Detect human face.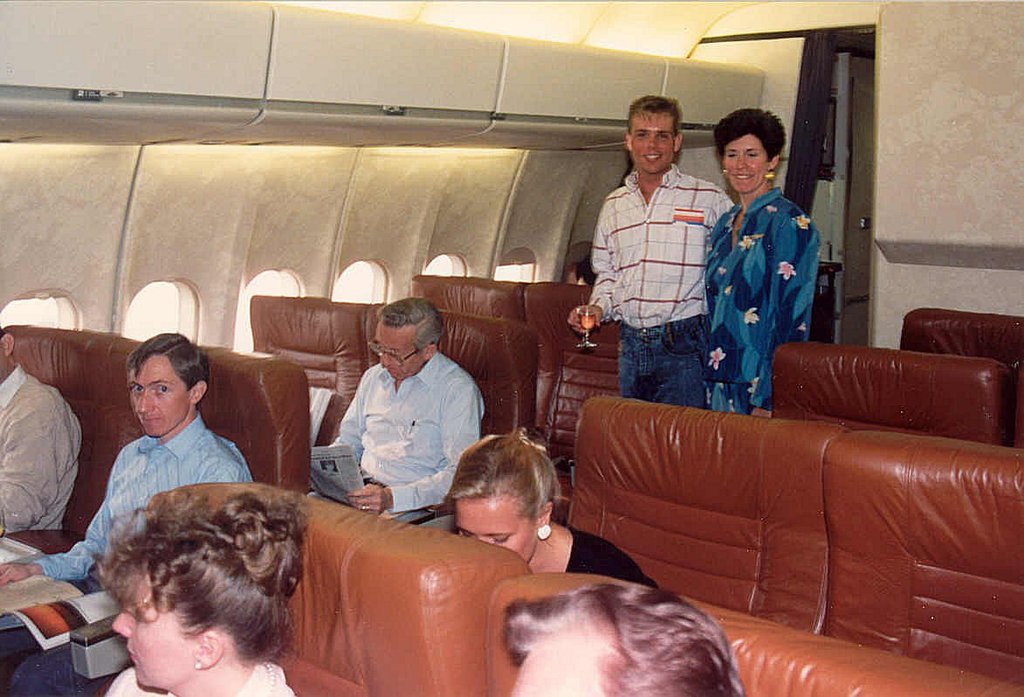
Detected at x1=632, y1=117, x2=677, y2=175.
